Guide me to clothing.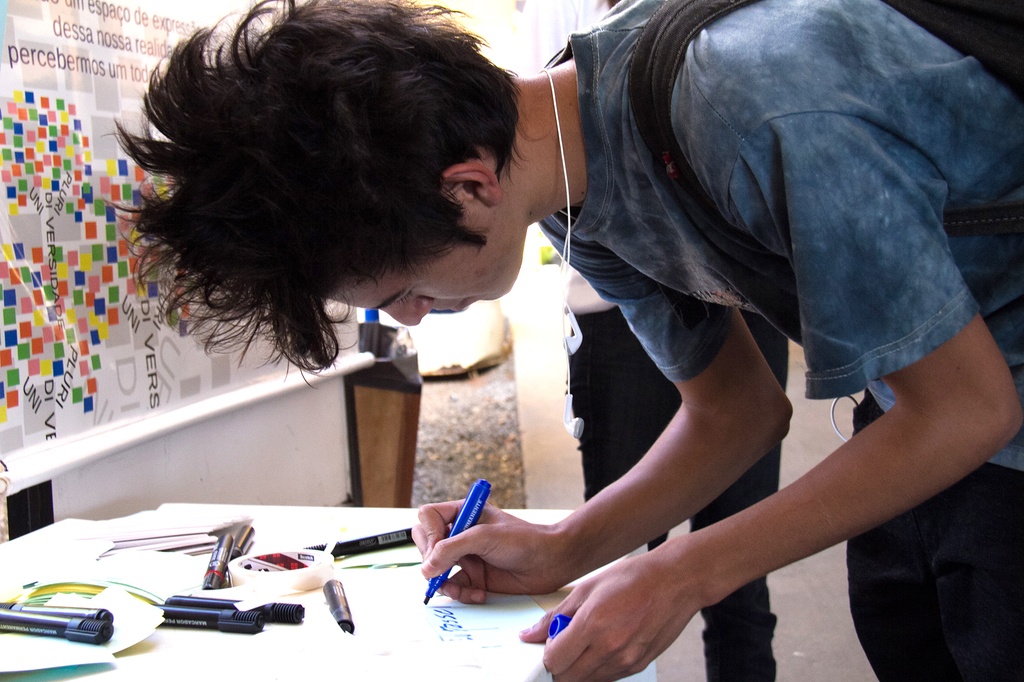
Guidance: [left=558, top=266, right=810, bottom=681].
